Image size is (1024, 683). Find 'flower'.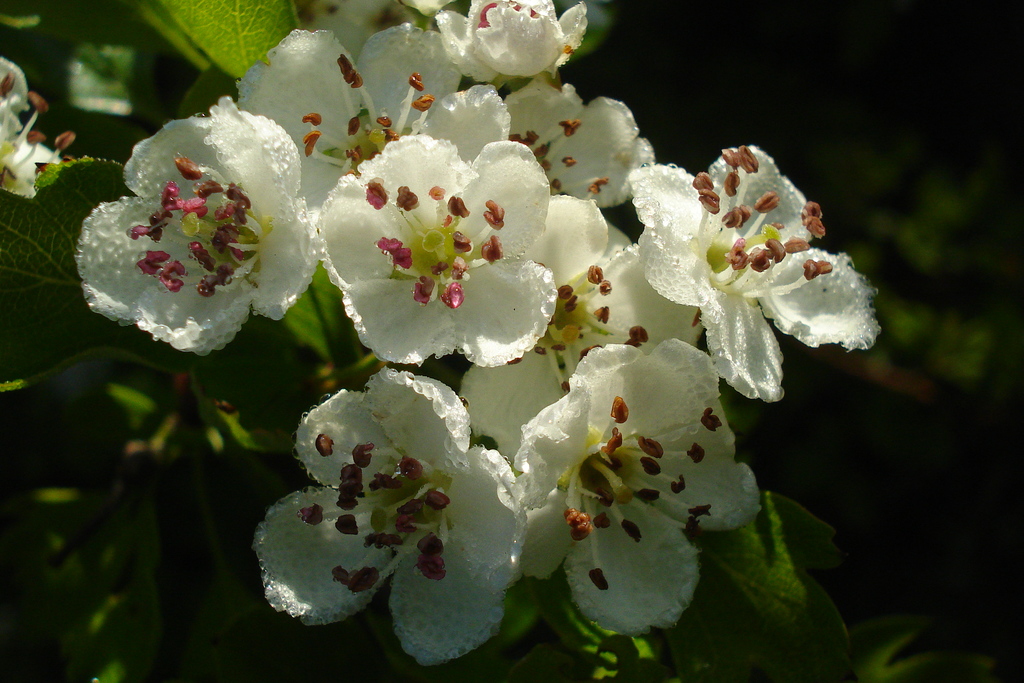
[x1=71, y1=94, x2=312, y2=369].
